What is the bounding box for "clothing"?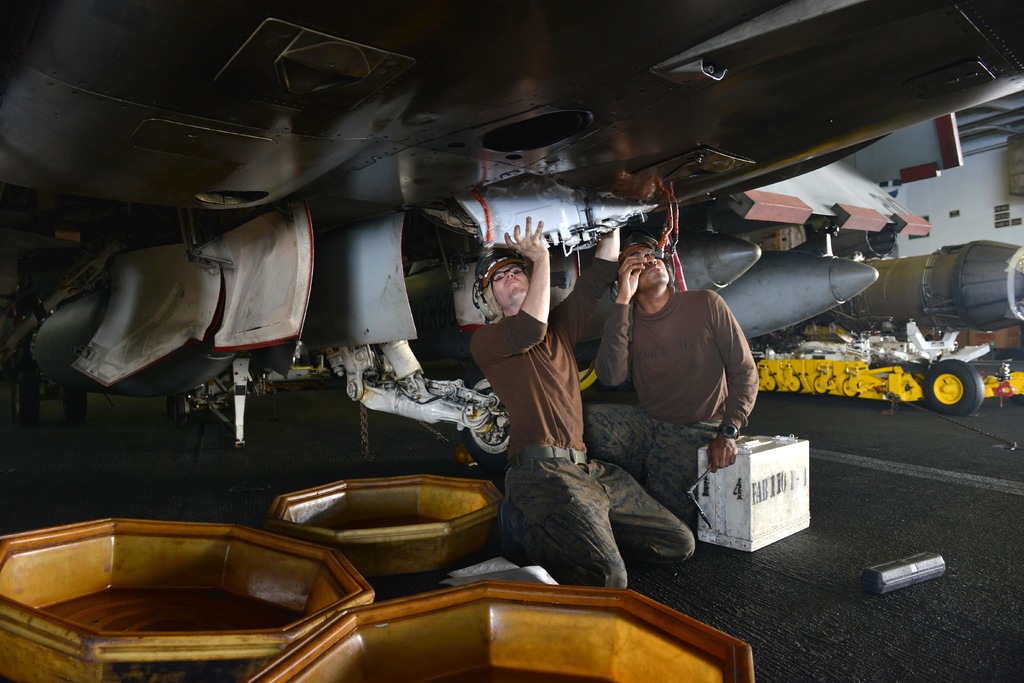
459,247,611,544.
